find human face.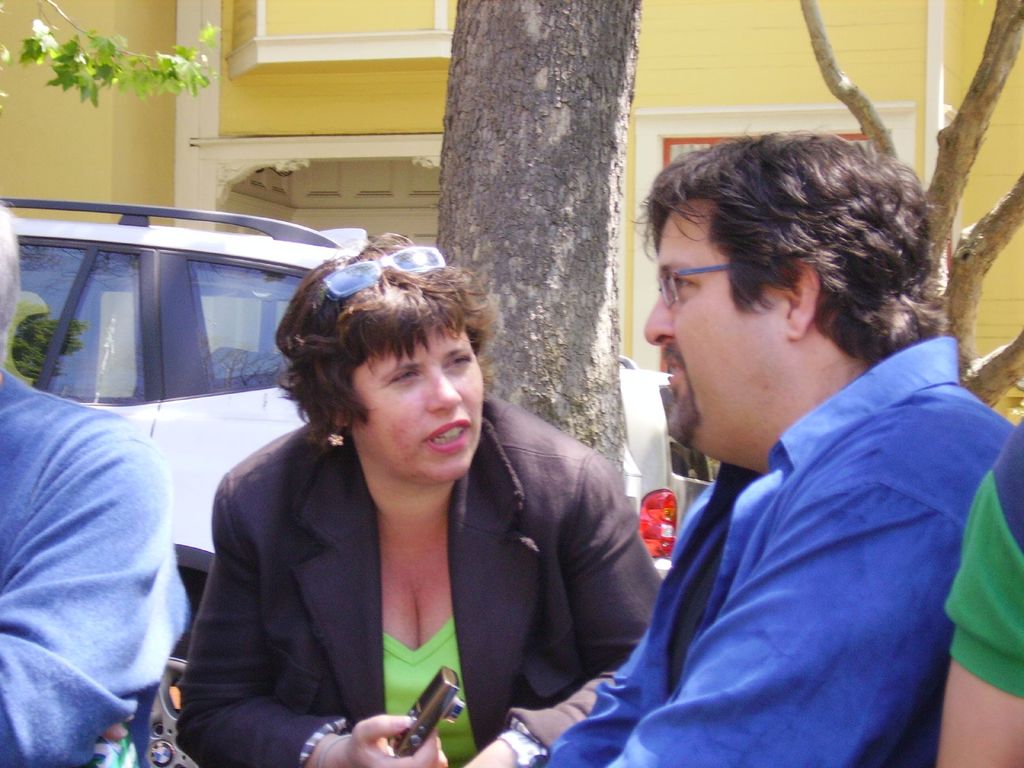
box=[641, 200, 780, 460].
